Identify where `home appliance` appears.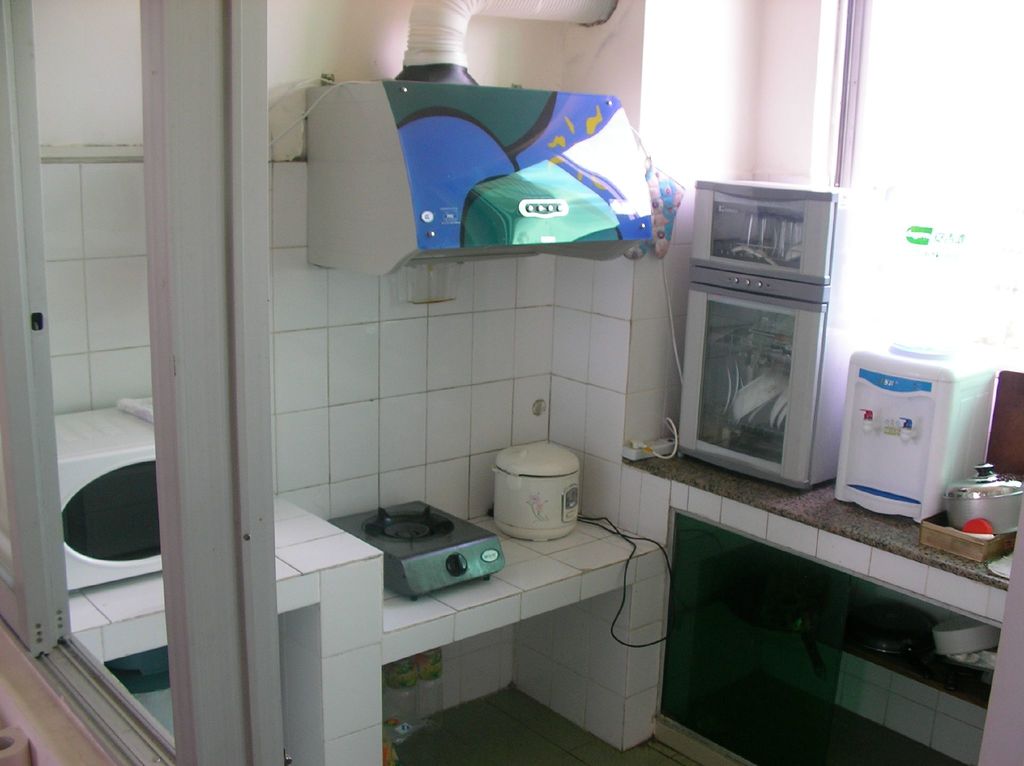
Appears at 491/440/583/542.
